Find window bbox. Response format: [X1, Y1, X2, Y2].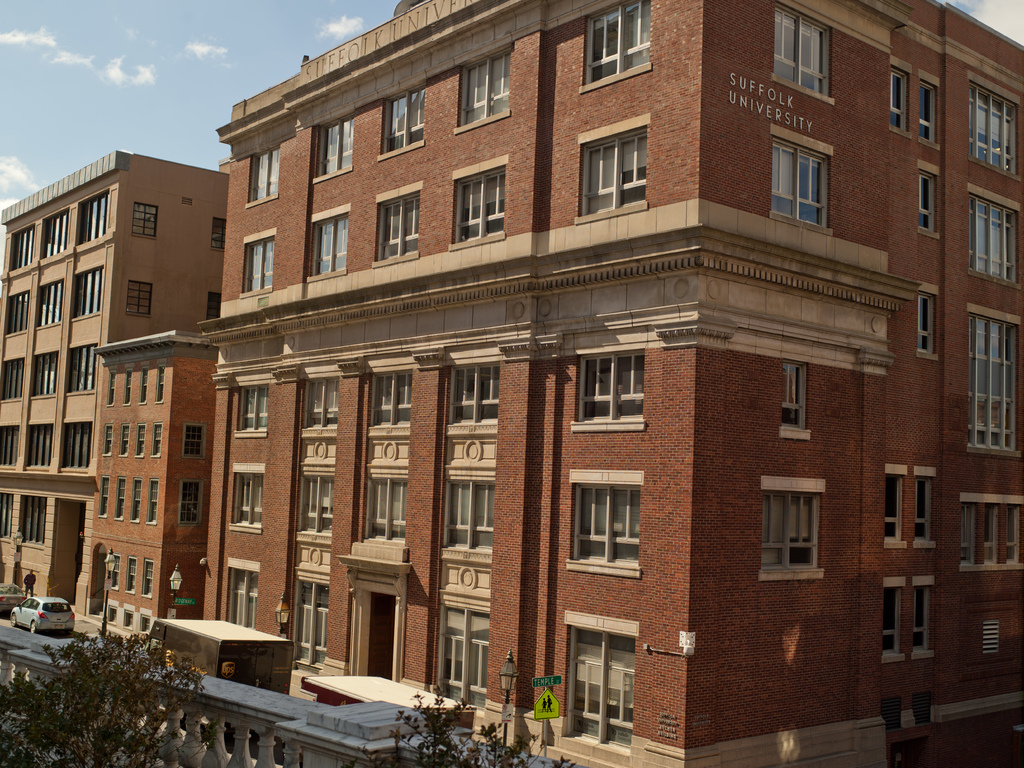
[969, 183, 1023, 290].
